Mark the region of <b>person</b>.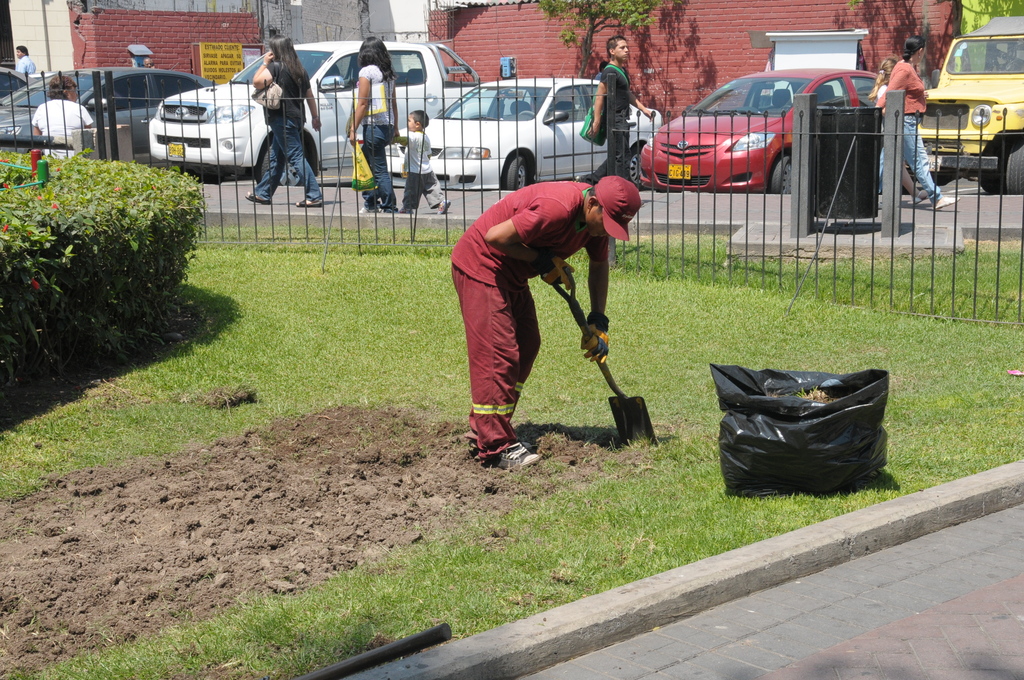
Region: region(244, 22, 330, 209).
